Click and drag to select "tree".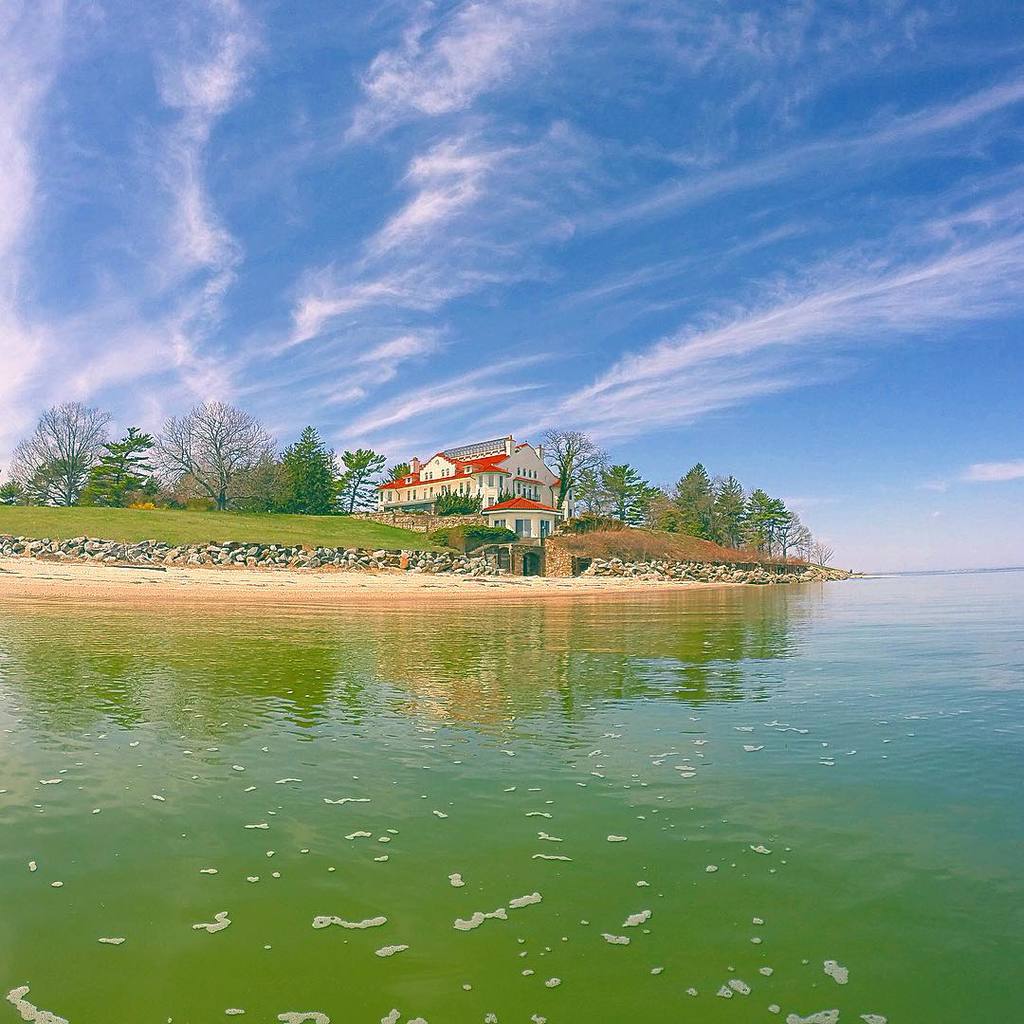
Selection: [x1=814, y1=538, x2=833, y2=568].
